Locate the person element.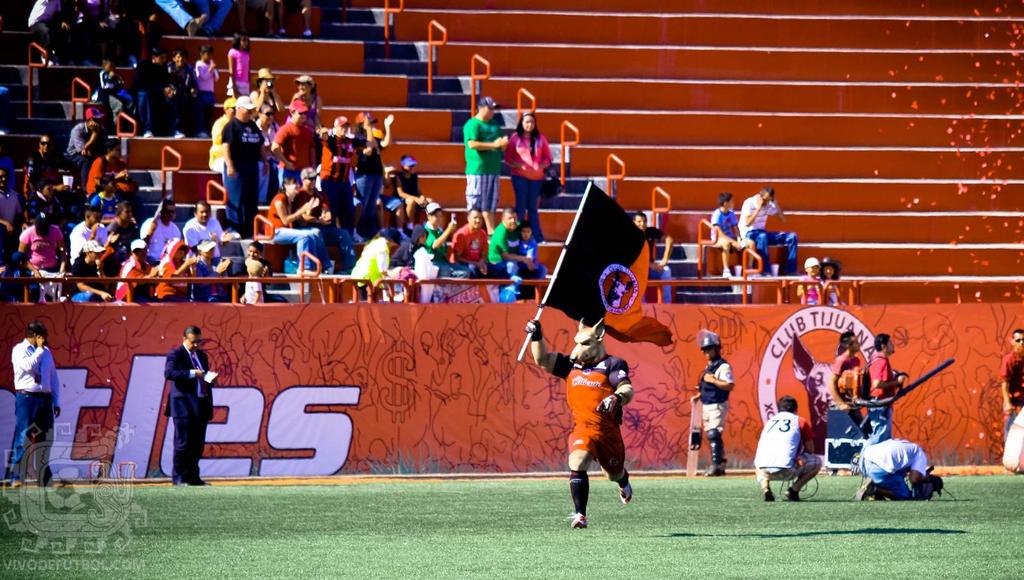
Element bbox: [left=858, top=438, right=933, bottom=500].
